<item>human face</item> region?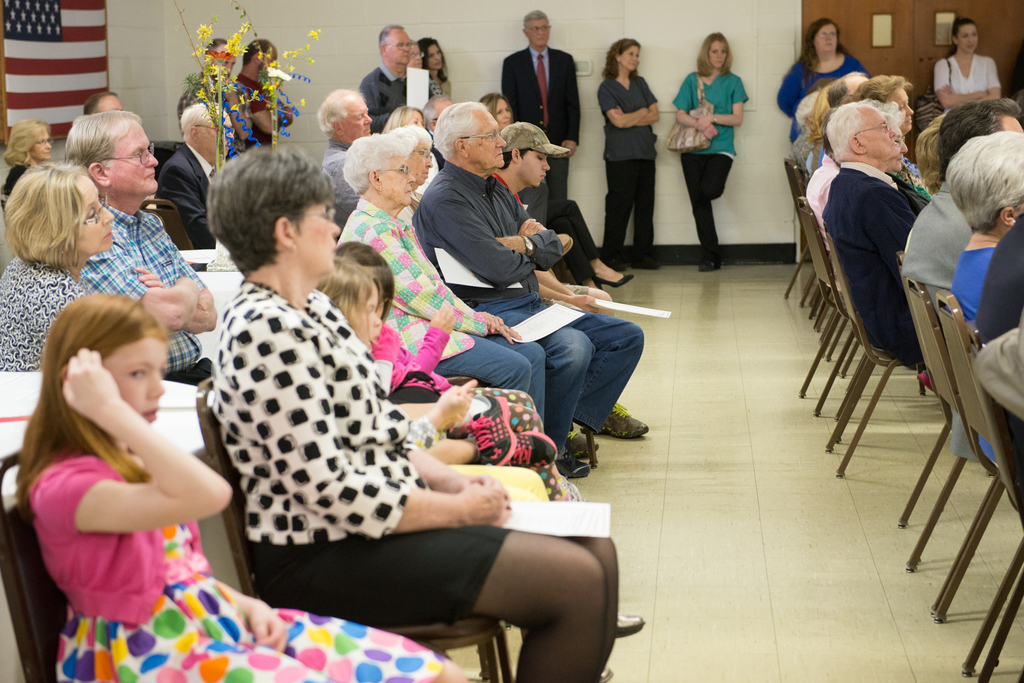
bbox=(527, 19, 549, 46)
